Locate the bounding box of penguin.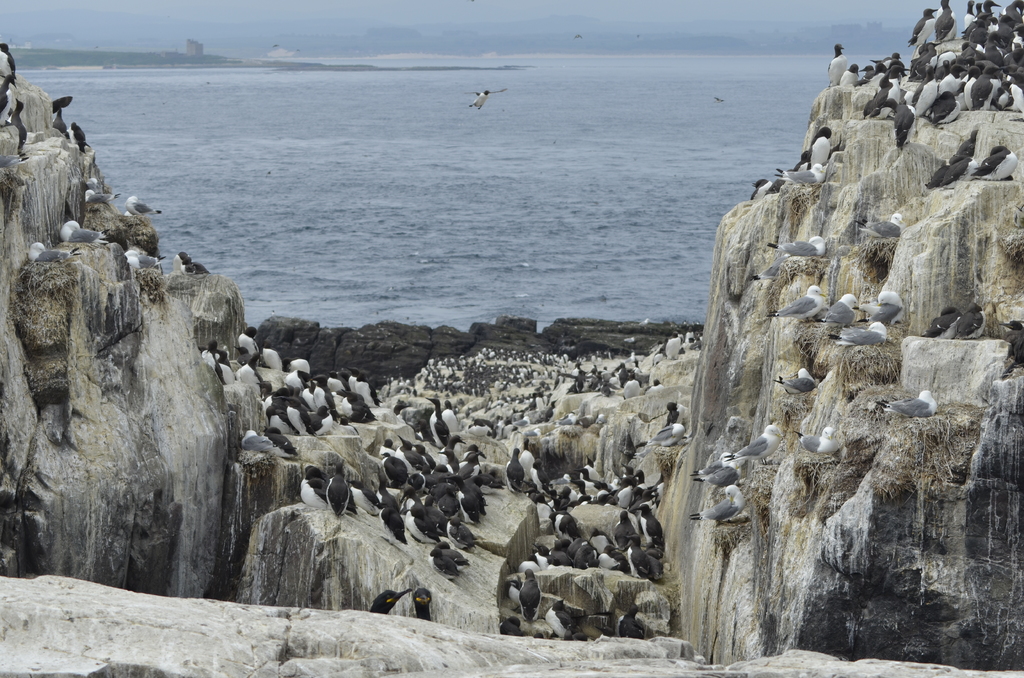
Bounding box: [left=625, top=606, right=646, bottom=639].
